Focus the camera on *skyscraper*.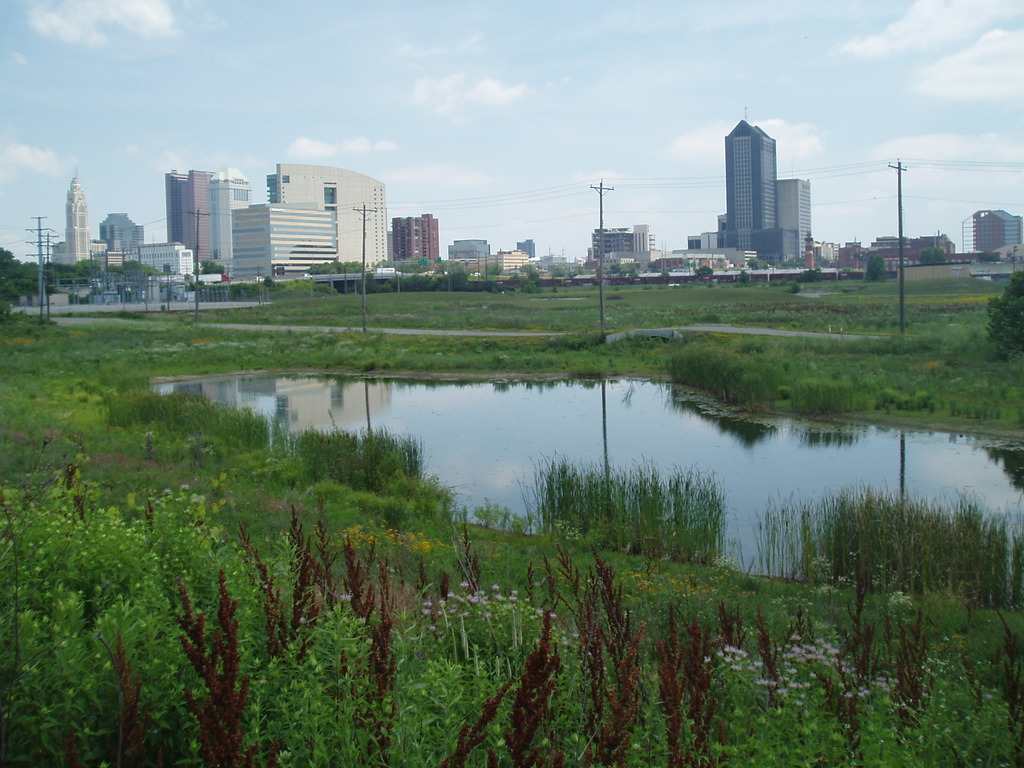
Focus region: (x1=728, y1=122, x2=779, y2=259).
